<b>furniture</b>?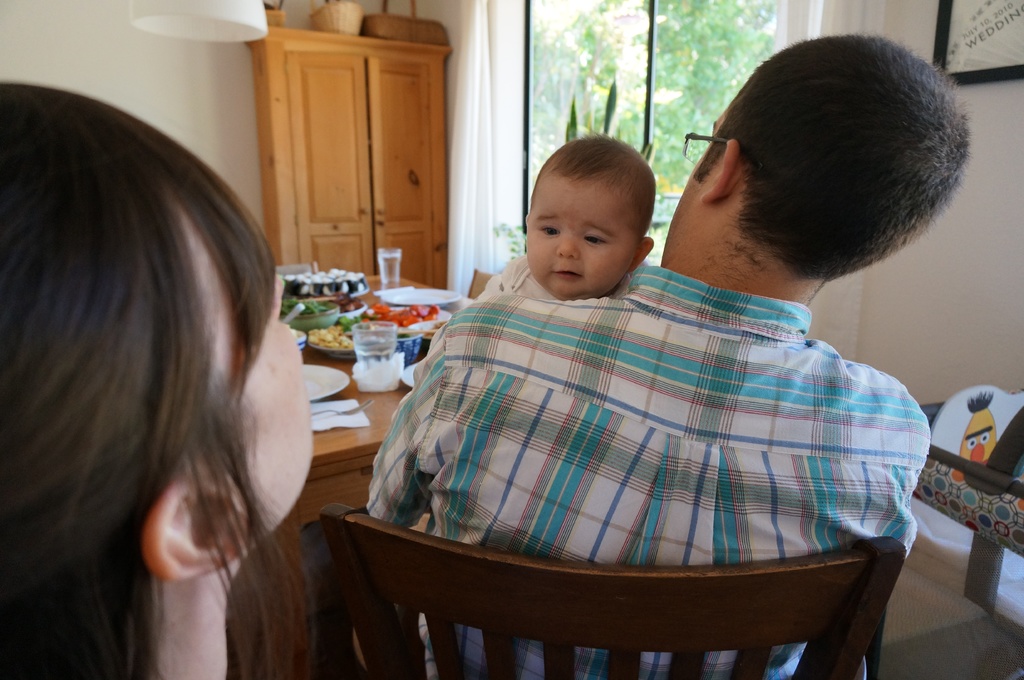
{"x1": 467, "y1": 265, "x2": 496, "y2": 301}
